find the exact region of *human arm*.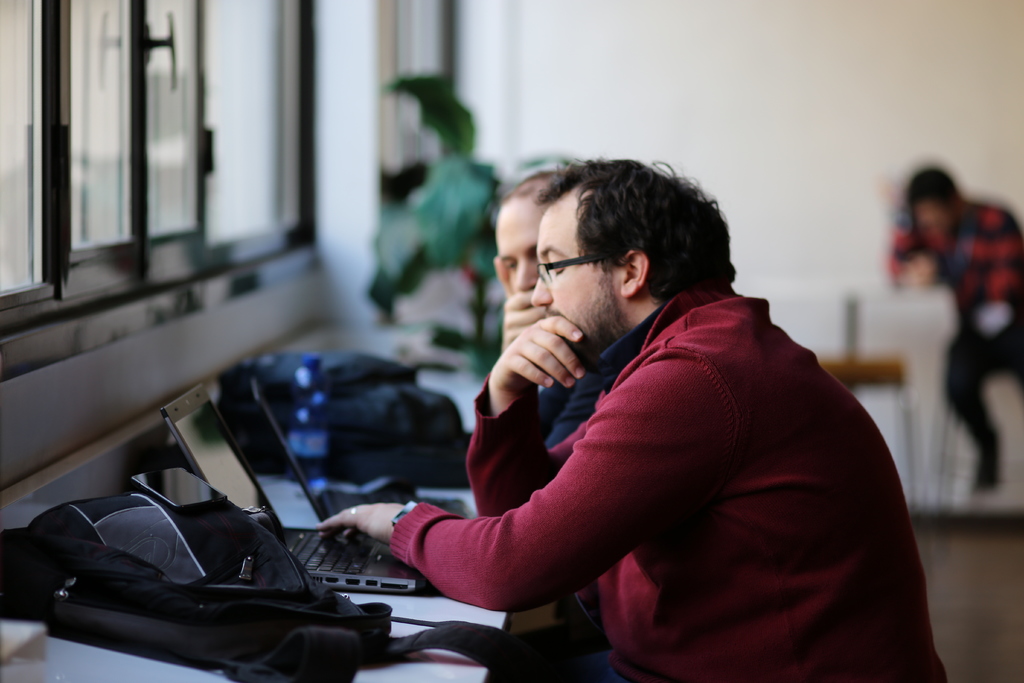
Exact region: {"left": 463, "top": 307, "right": 595, "bottom": 517}.
